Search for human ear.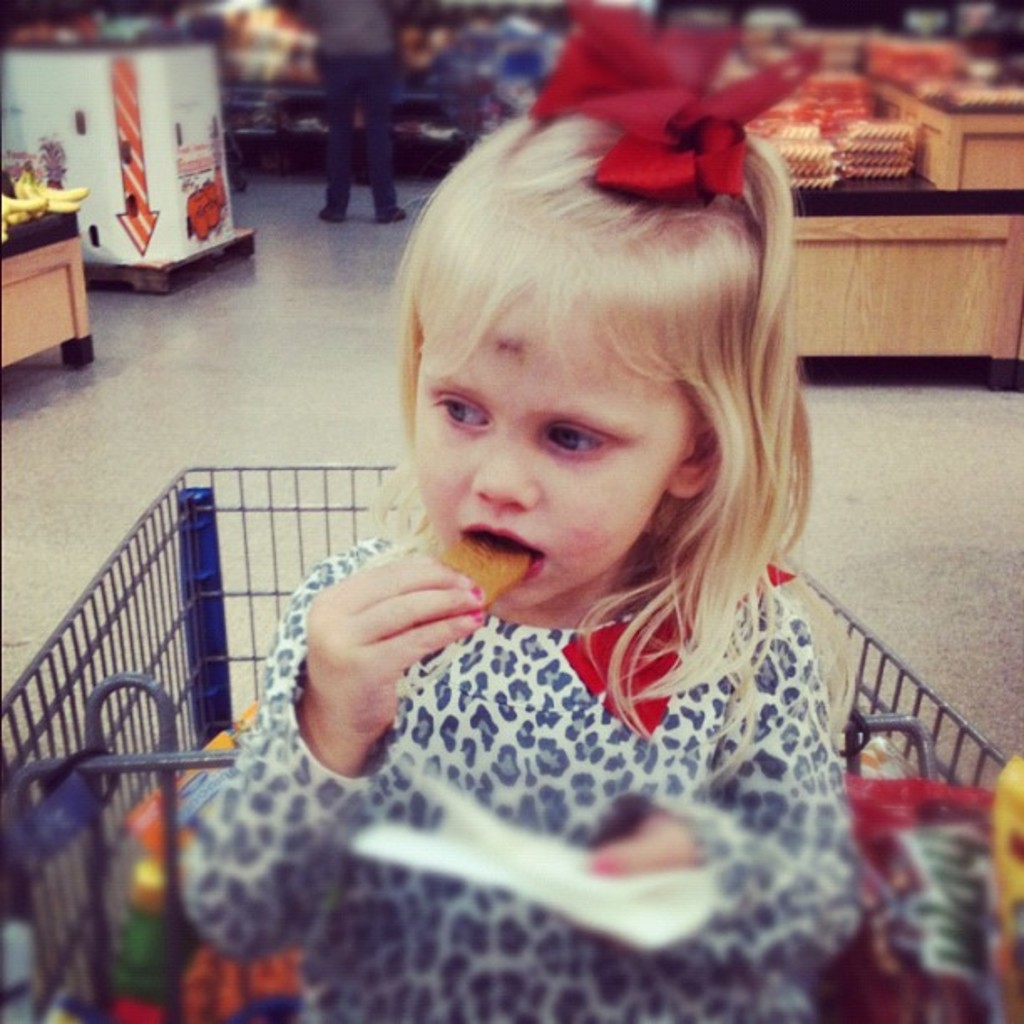
Found at 668:420:728:497.
